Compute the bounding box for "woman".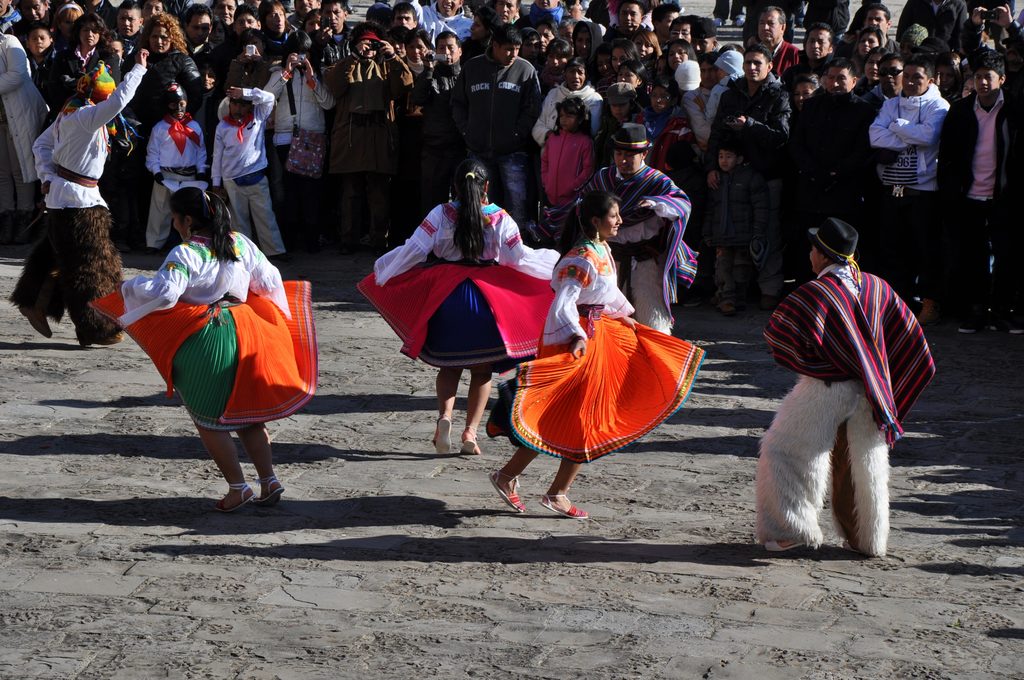
(668,40,724,76).
